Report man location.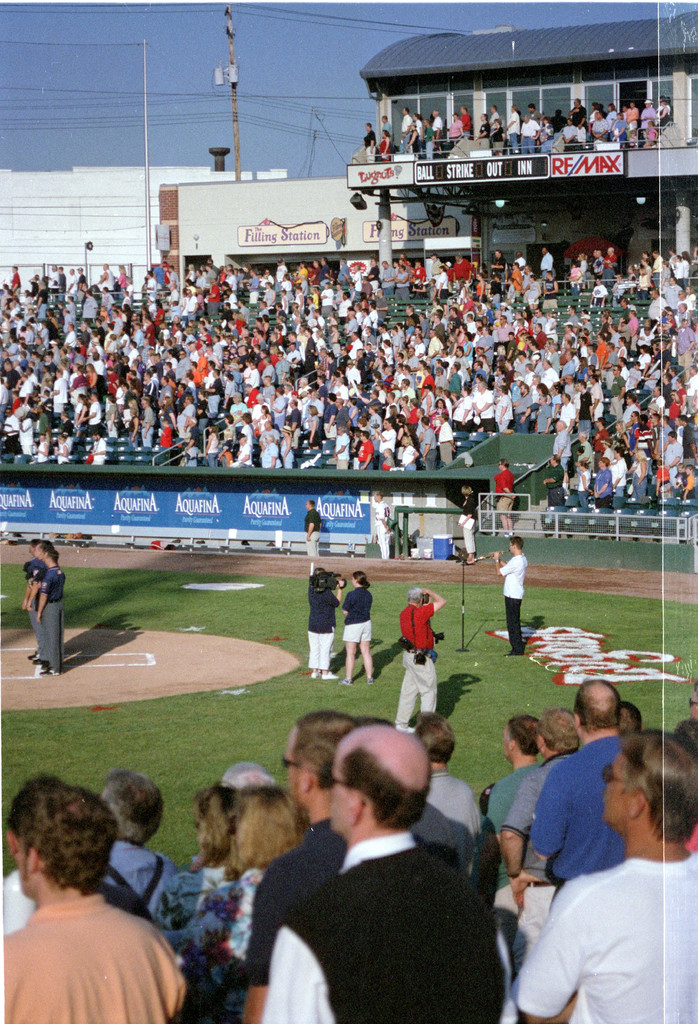
Report: <box>496,314,513,340</box>.
